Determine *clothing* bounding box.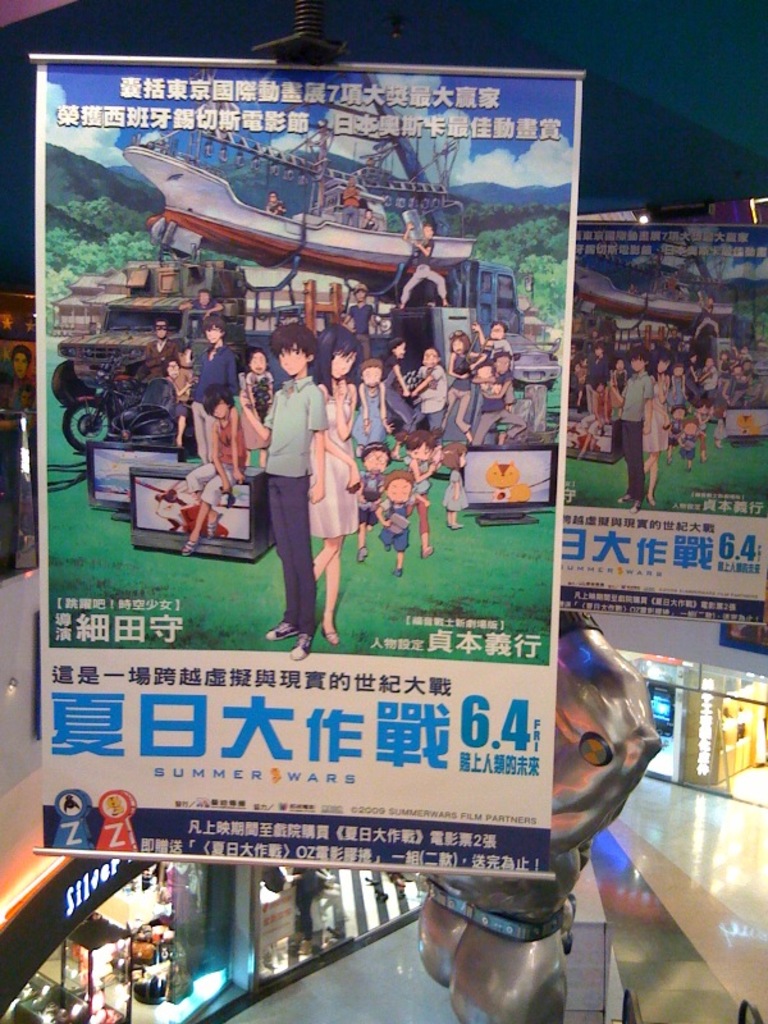
Determined: [188, 338, 242, 397].
